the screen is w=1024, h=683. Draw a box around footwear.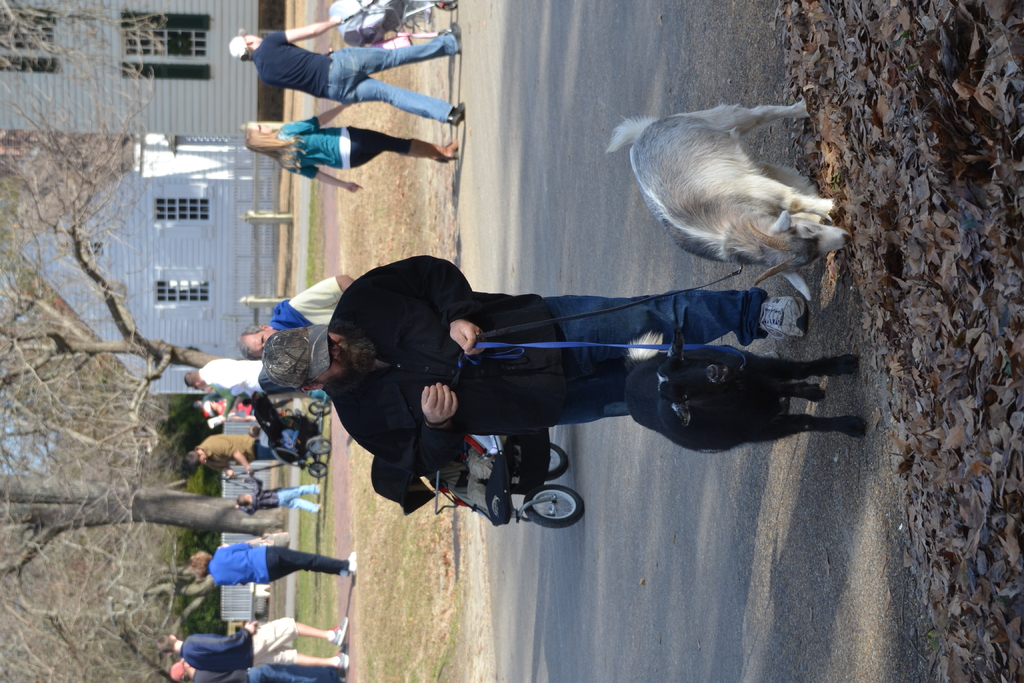
bbox=[766, 295, 804, 340].
